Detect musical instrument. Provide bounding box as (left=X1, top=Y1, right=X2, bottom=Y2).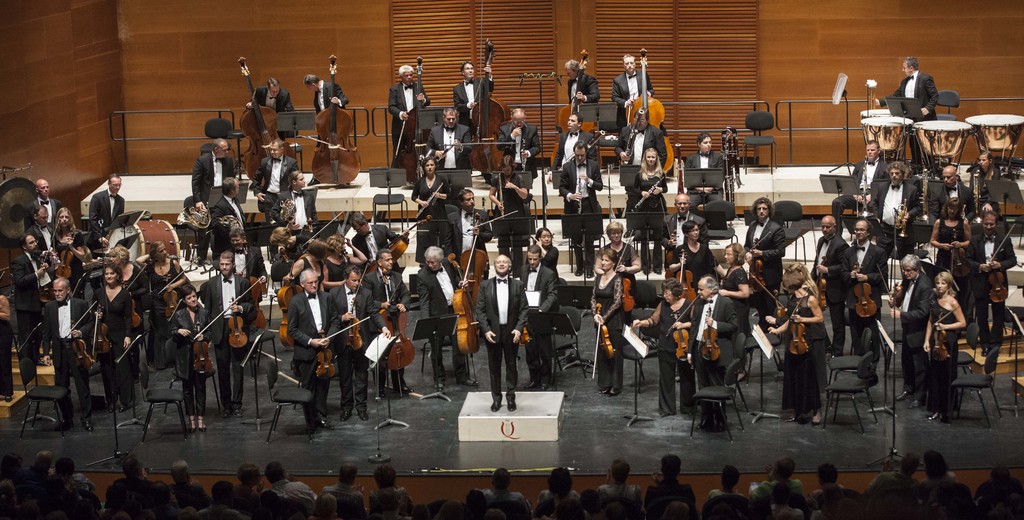
(left=661, top=292, right=702, bottom=364).
